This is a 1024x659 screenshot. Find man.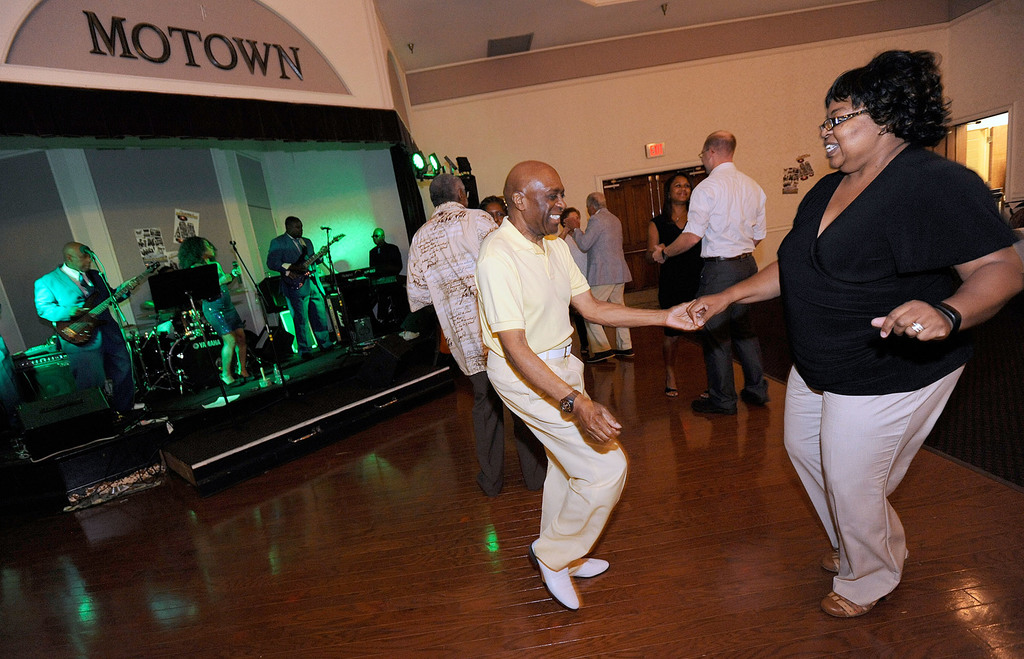
Bounding box: bbox(398, 173, 546, 500).
